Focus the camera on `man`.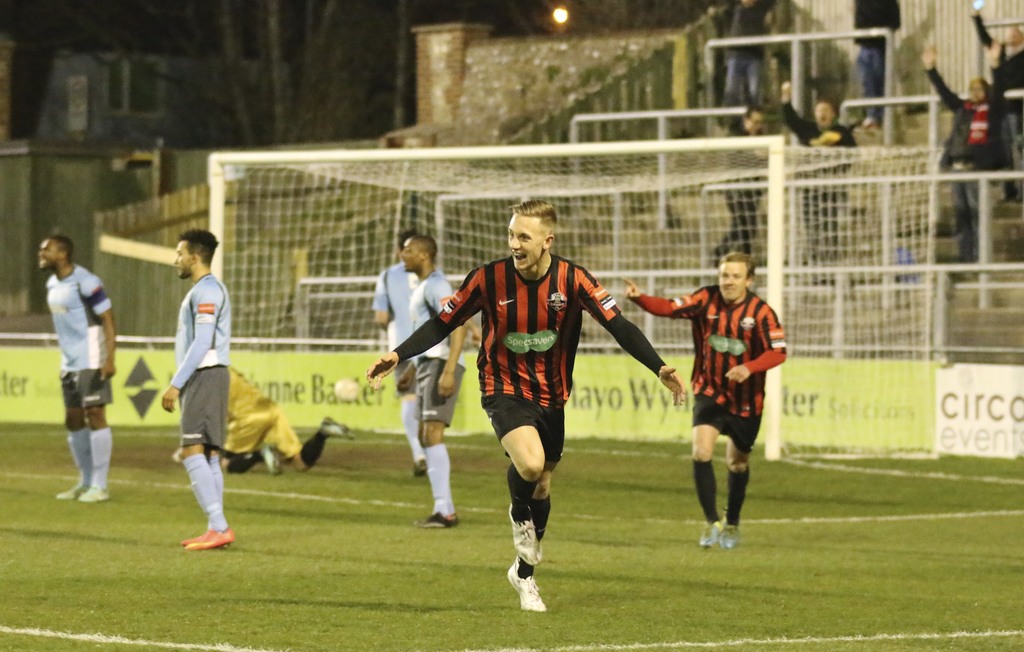
Focus region: (718, 86, 767, 275).
